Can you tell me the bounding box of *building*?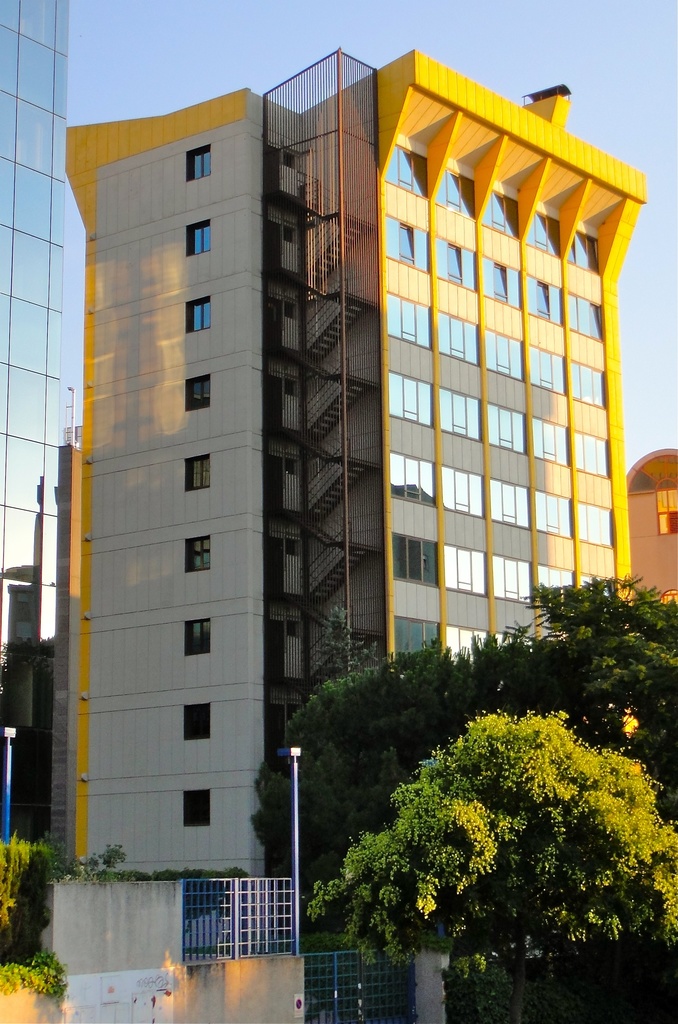
(0, 0, 63, 843).
